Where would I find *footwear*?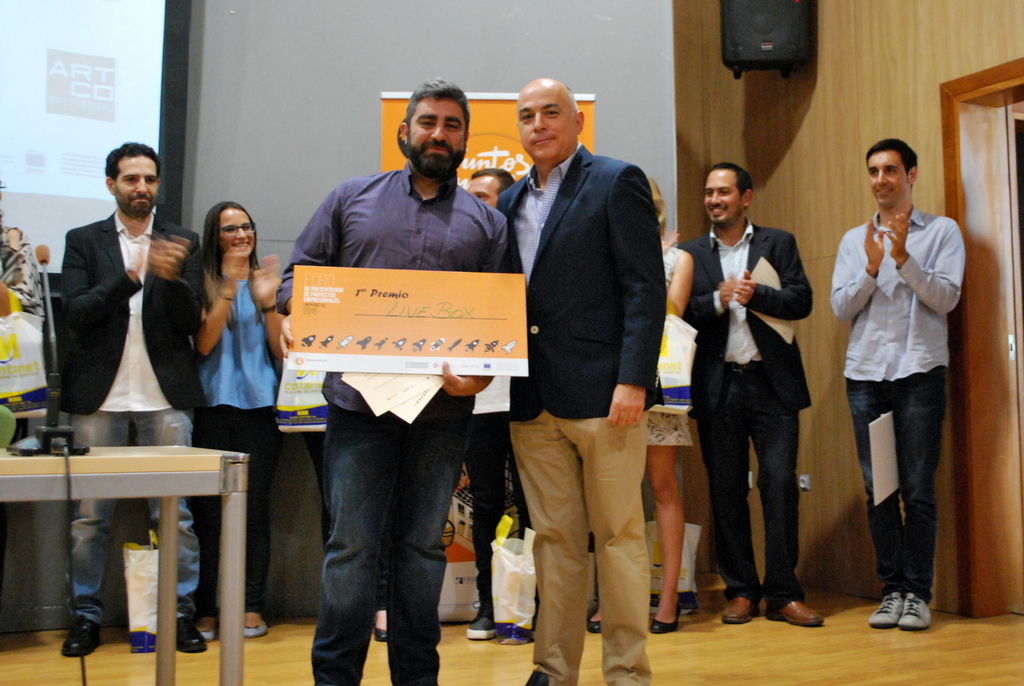
At 653, 596, 680, 631.
